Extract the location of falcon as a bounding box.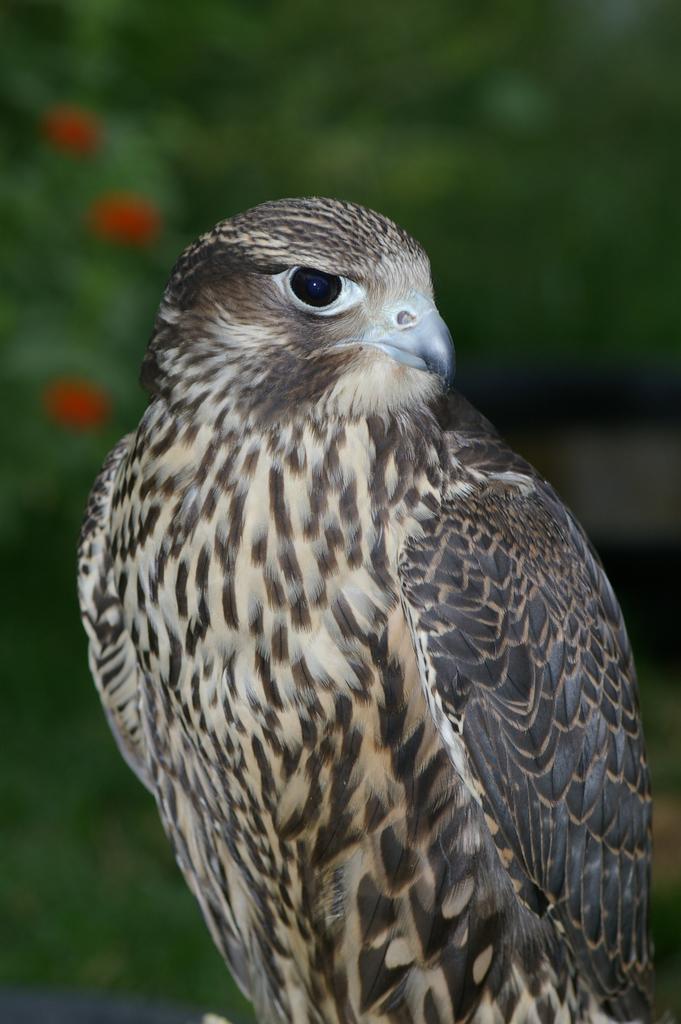
box(67, 196, 662, 1023).
